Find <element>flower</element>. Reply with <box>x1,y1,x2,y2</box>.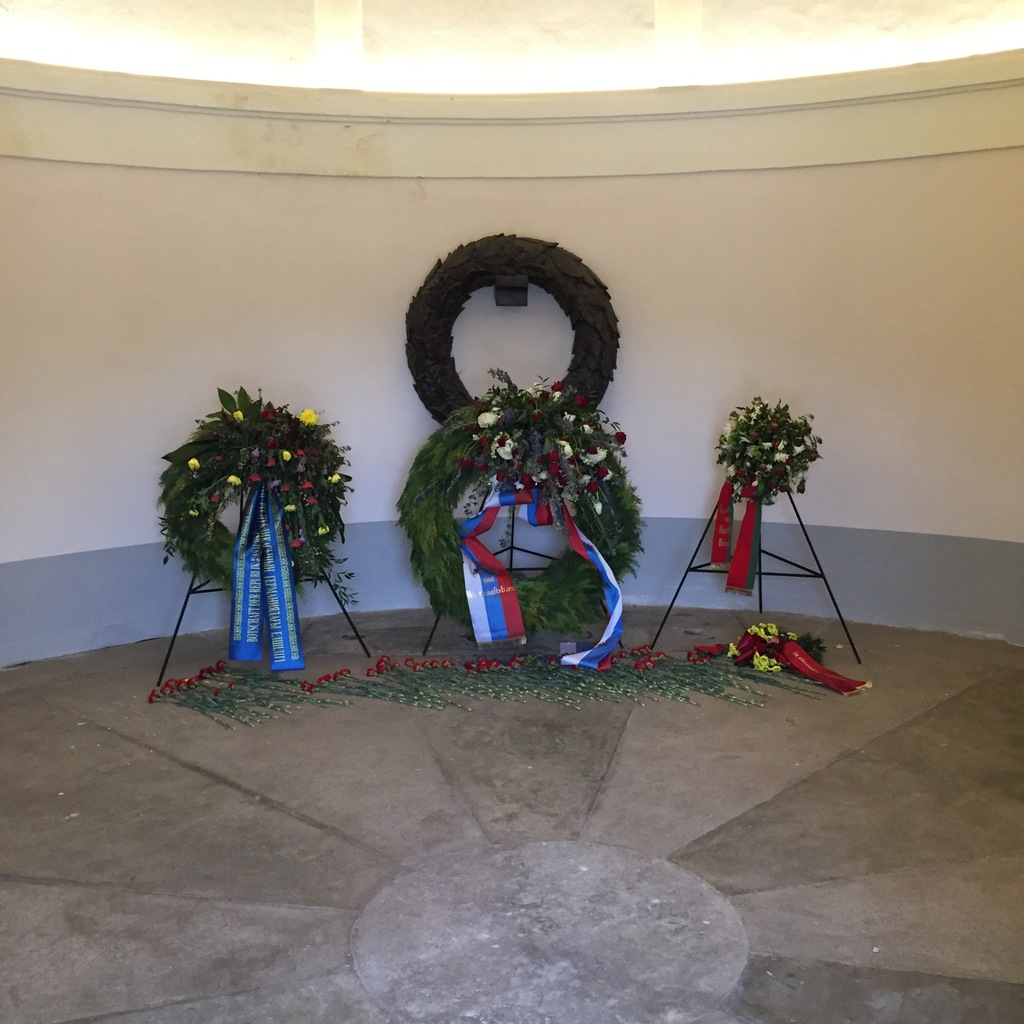
<box>328,472,342,483</box>.
